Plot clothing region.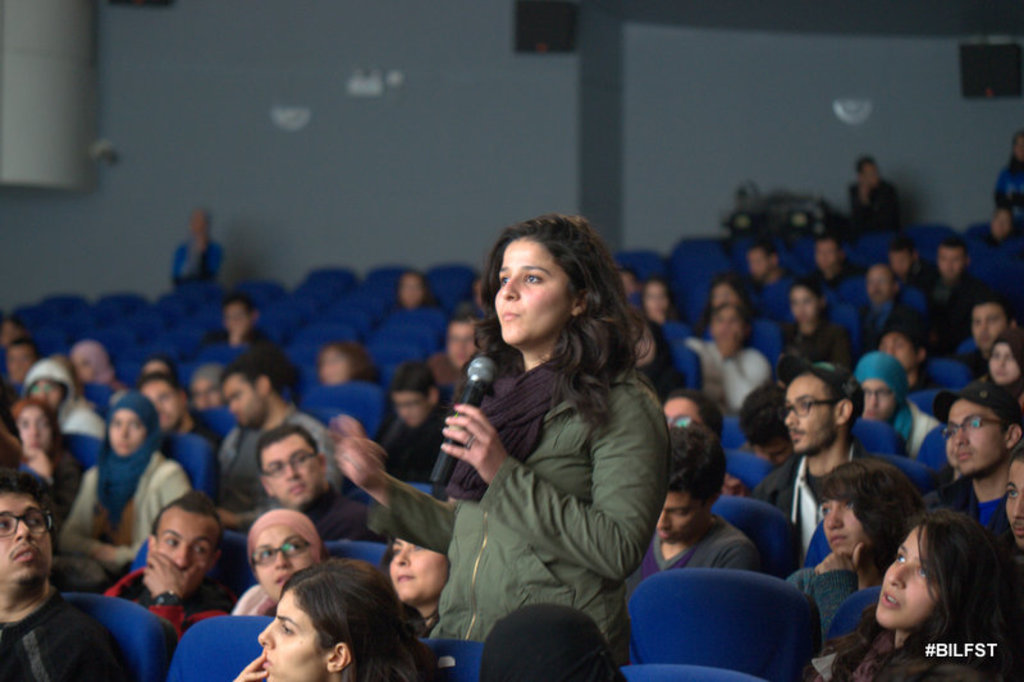
Plotted at select_region(987, 163, 1023, 237).
